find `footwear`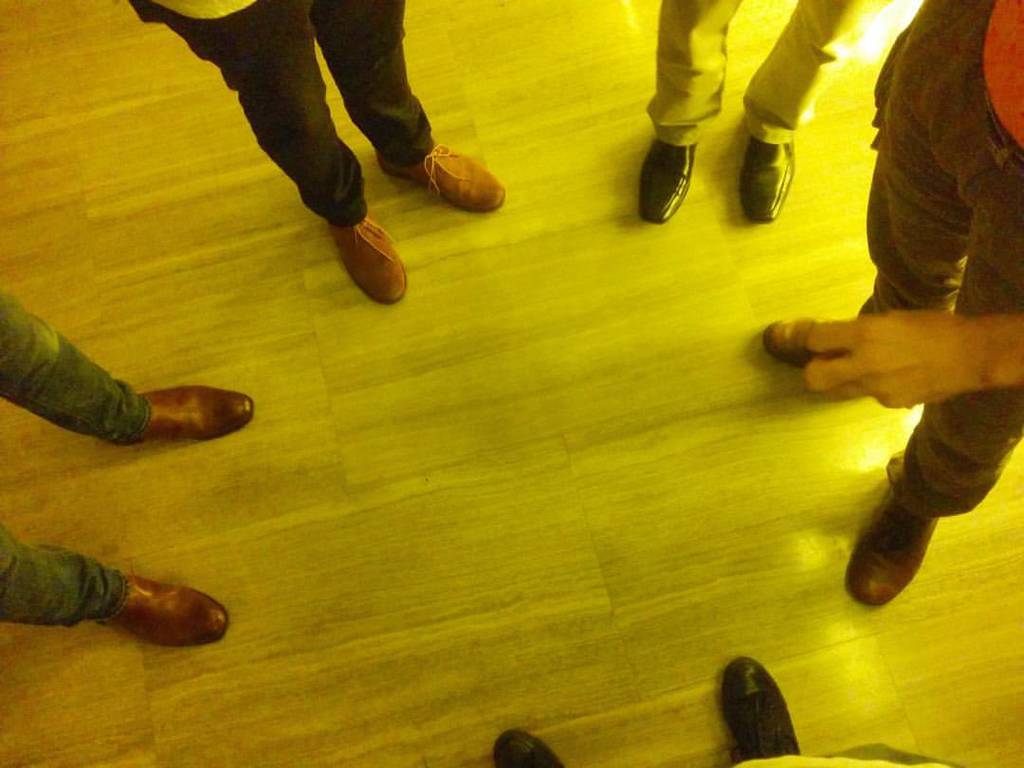
region(300, 188, 404, 297)
